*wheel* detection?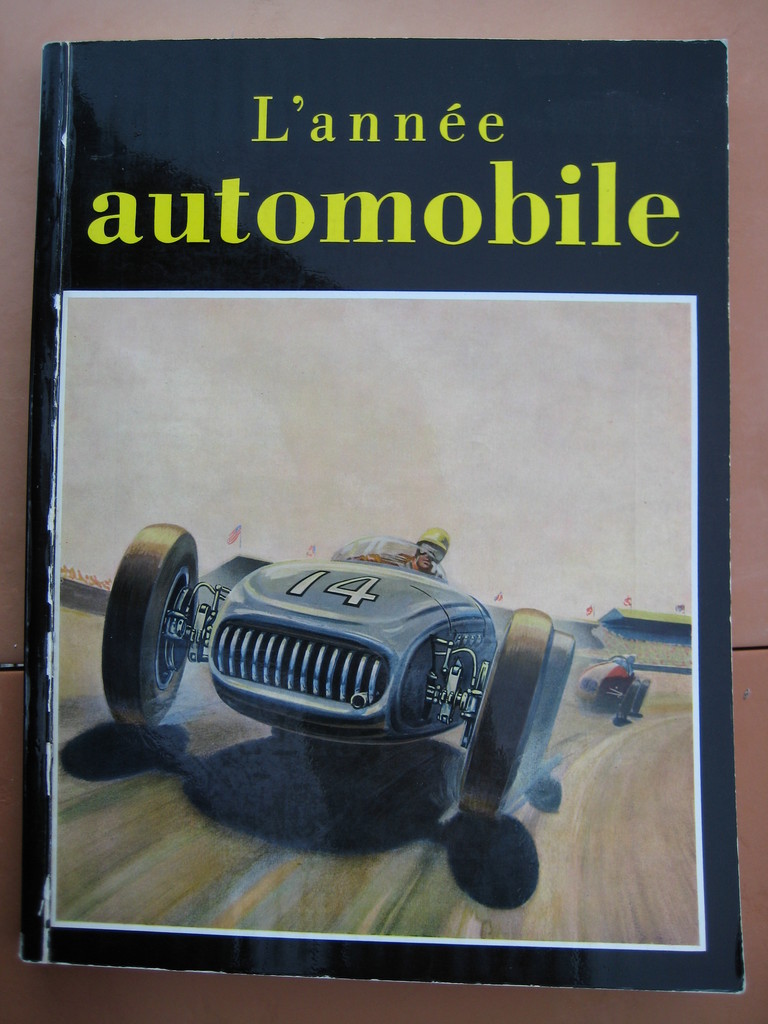
Rect(109, 540, 218, 733)
